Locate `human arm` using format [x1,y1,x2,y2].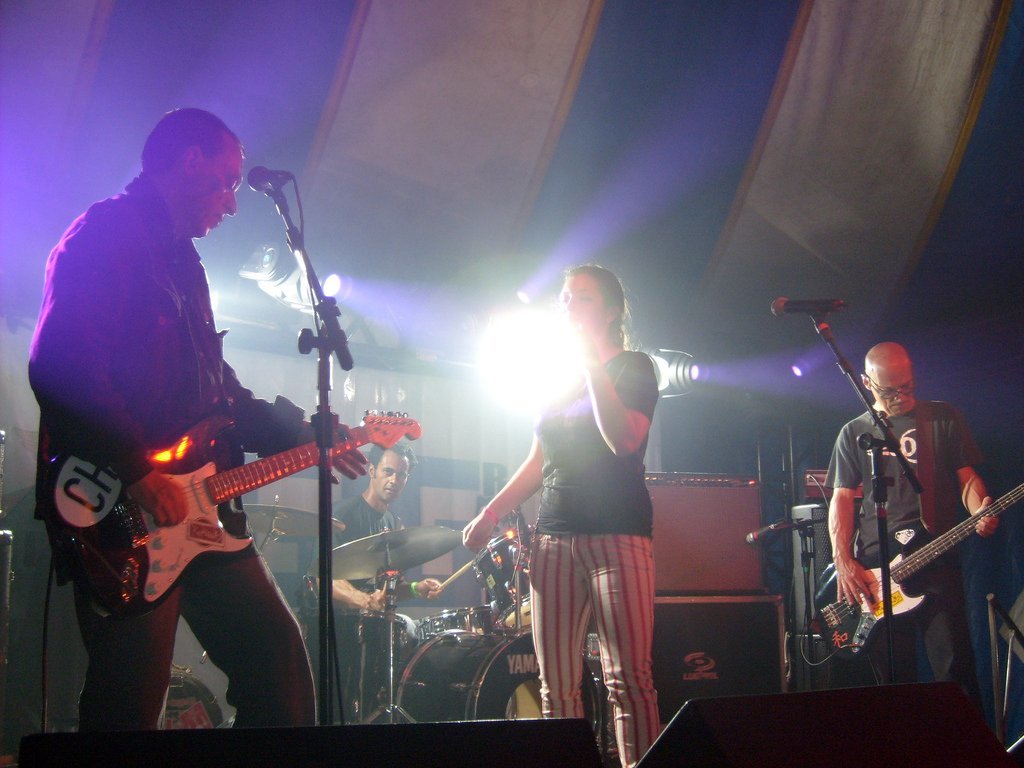
[822,427,876,611].
